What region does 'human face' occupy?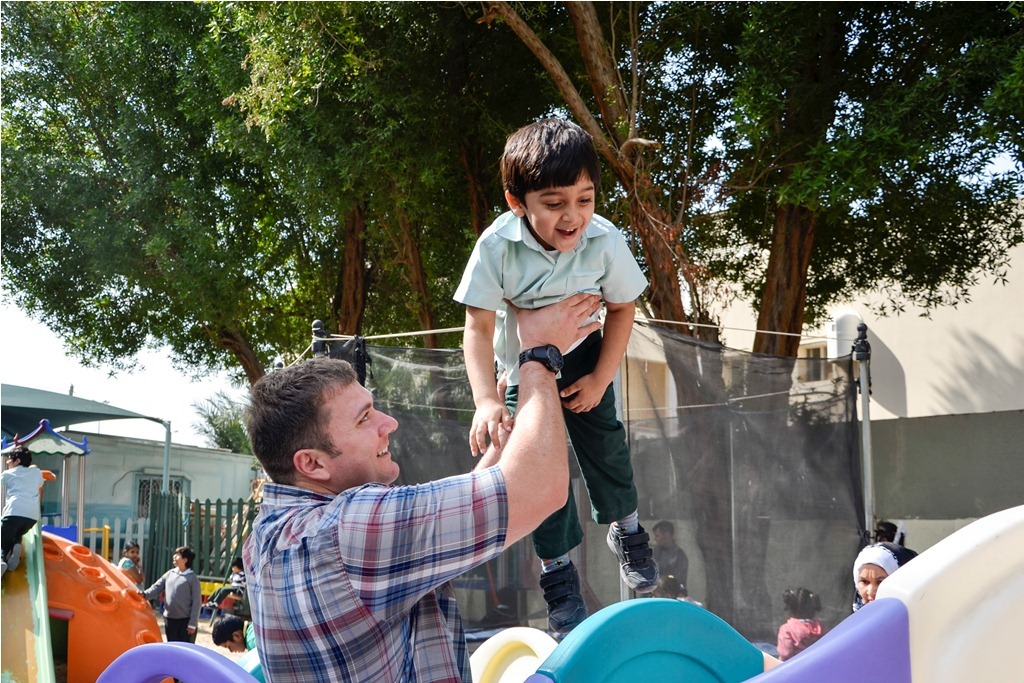
bbox=(214, 636, 246, 651).
